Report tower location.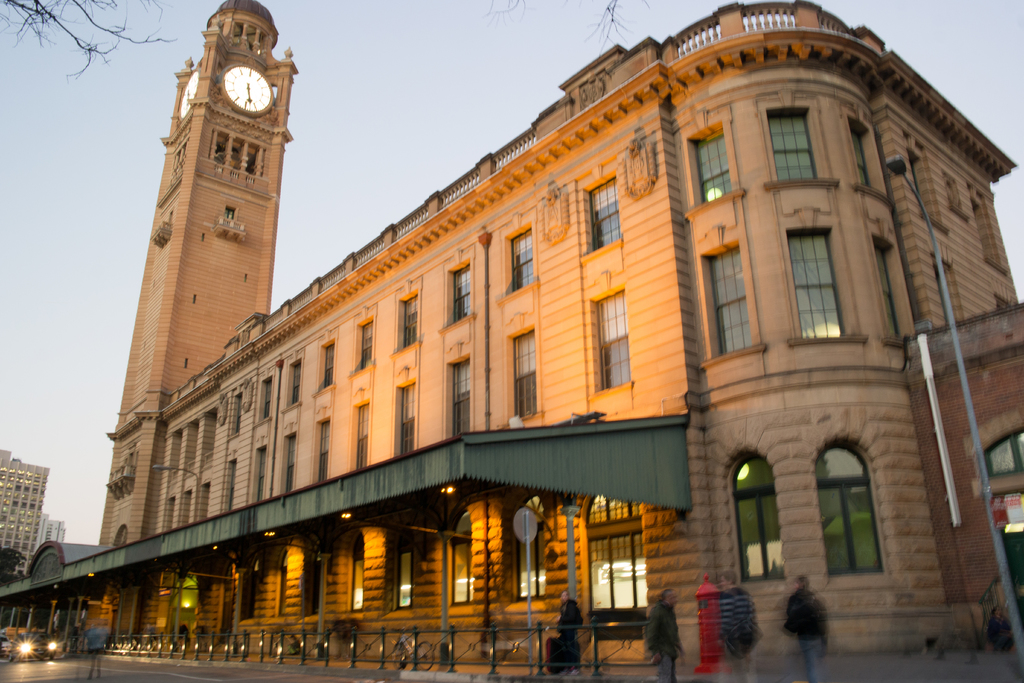
Report: box(0, 457, 47, 584).
